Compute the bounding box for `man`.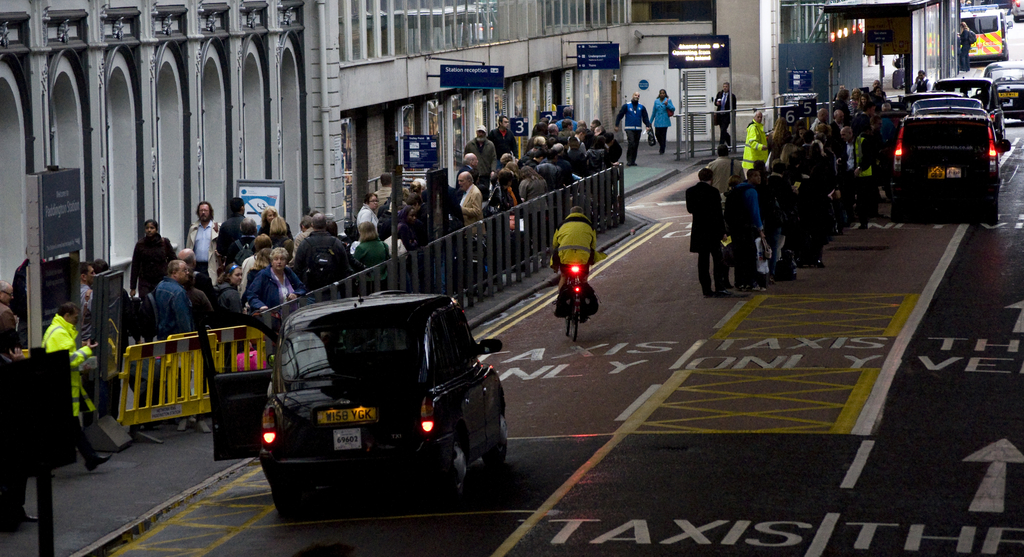
x1=221 y1=197 x2=253 y2=252.
